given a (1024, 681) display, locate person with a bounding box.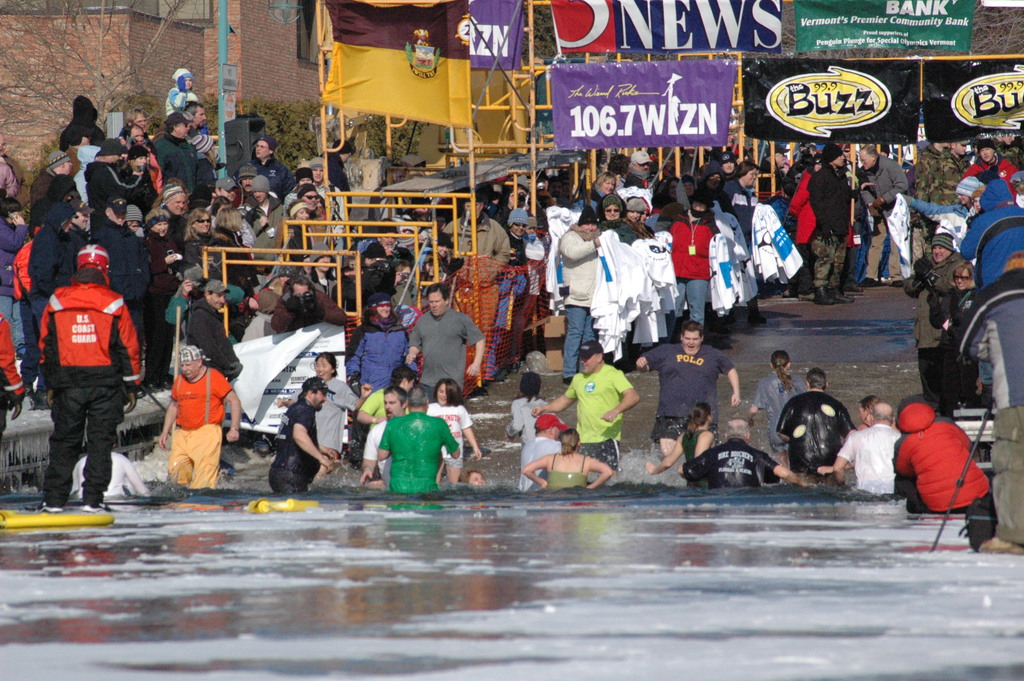
Located: 0 198 25 356.
